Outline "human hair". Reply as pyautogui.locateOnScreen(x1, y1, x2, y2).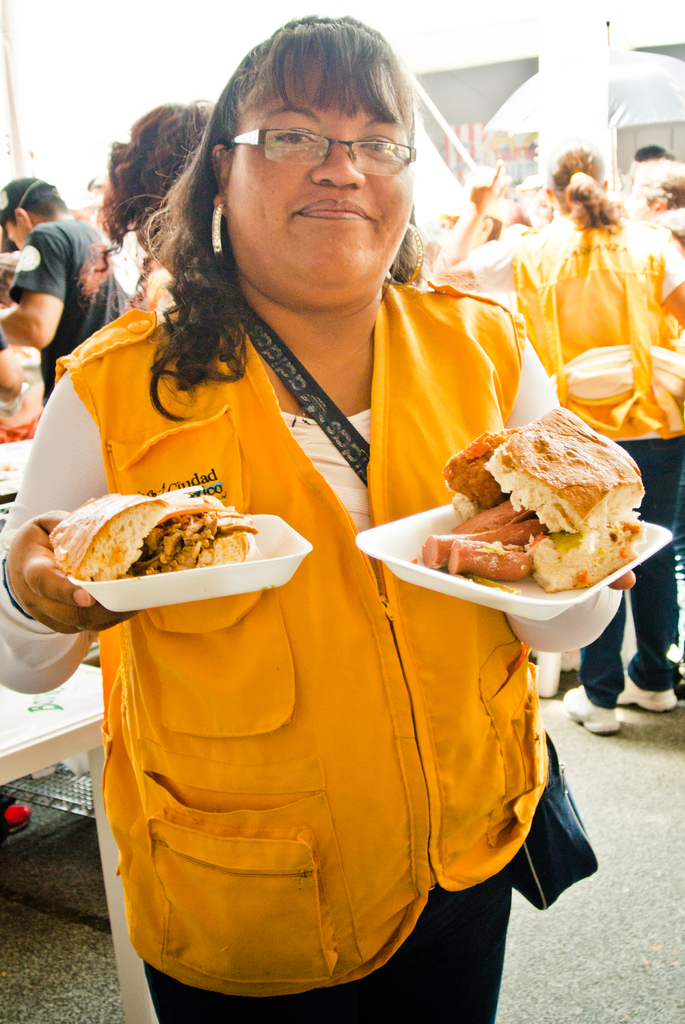
pyautogui.locateOnScreen(133, 29, 463, 348).
